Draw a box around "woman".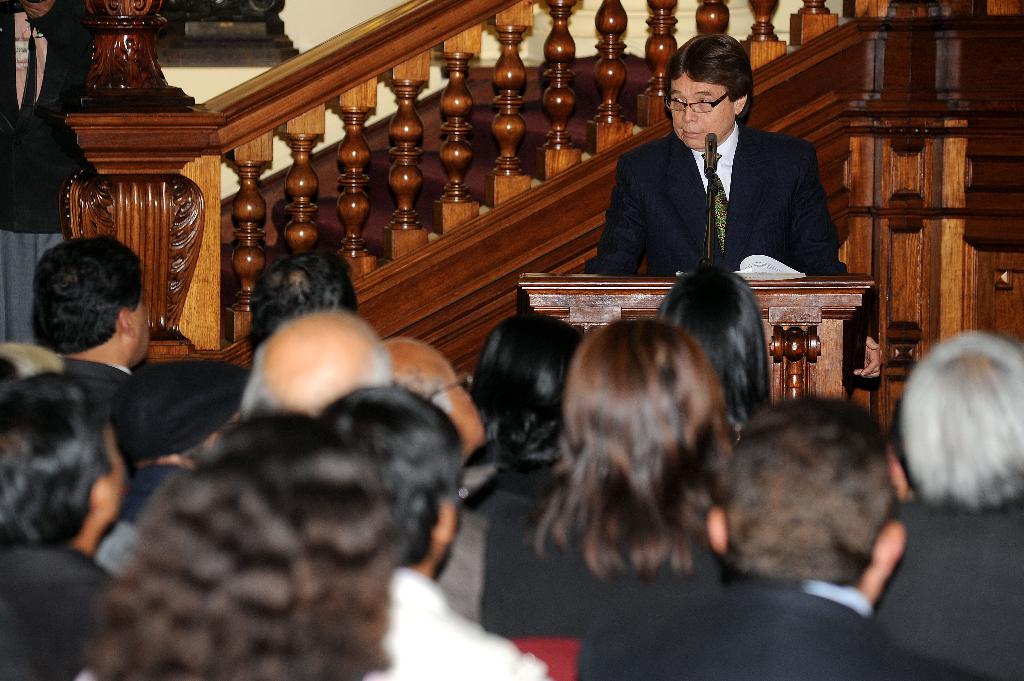
bbox=(74, 418, 390, 680).
